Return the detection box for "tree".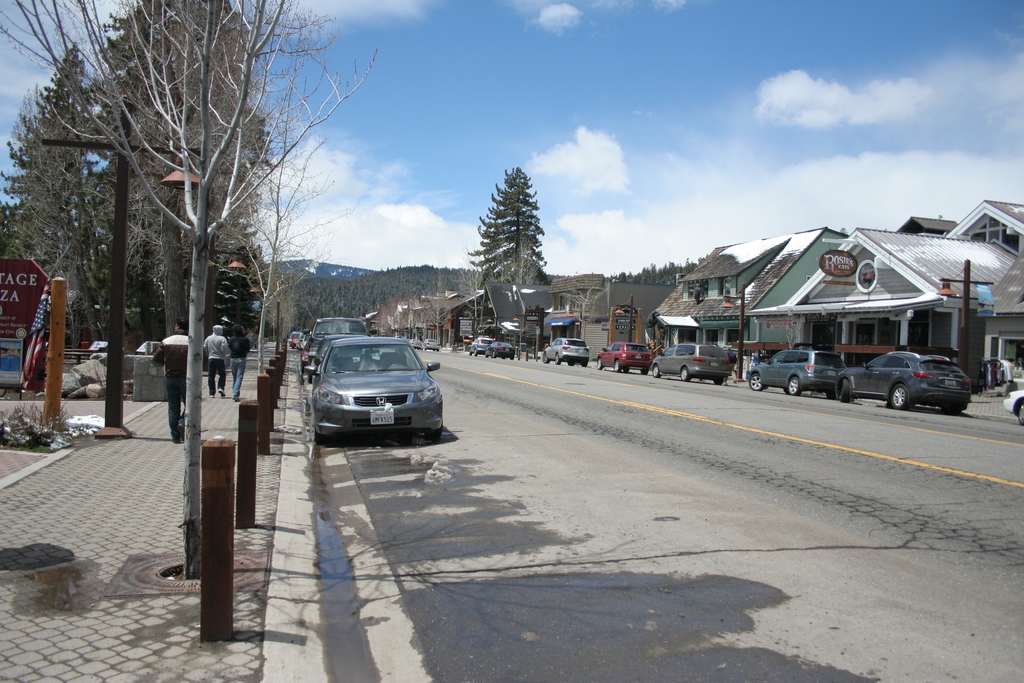
x1=462 y1=154 x2=563 y2=317.
